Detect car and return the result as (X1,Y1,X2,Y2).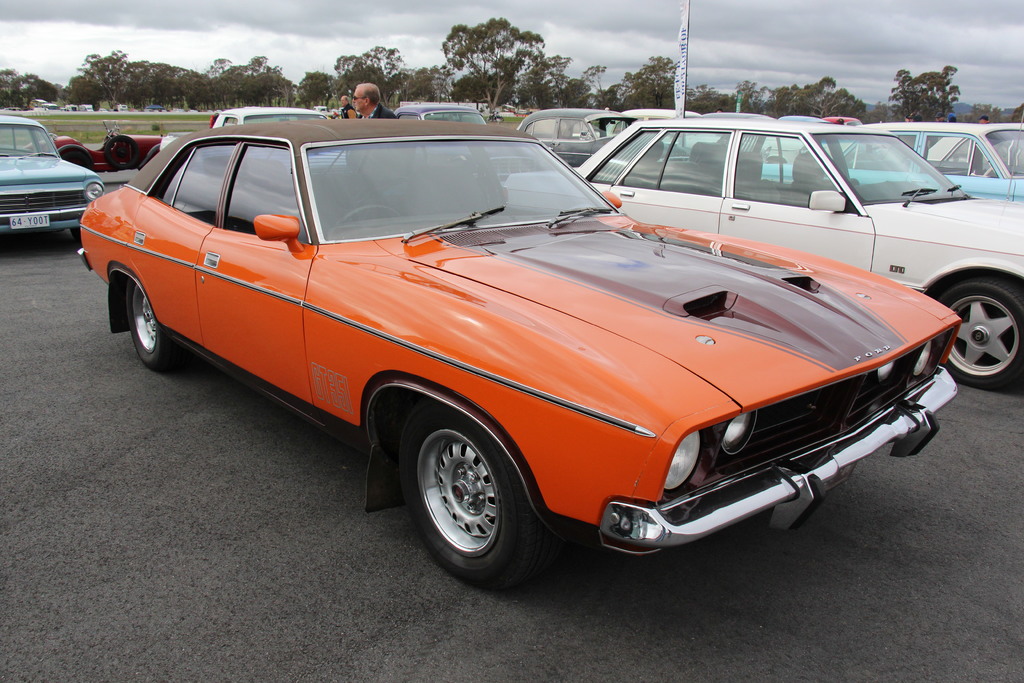
(513,106,690,169).
